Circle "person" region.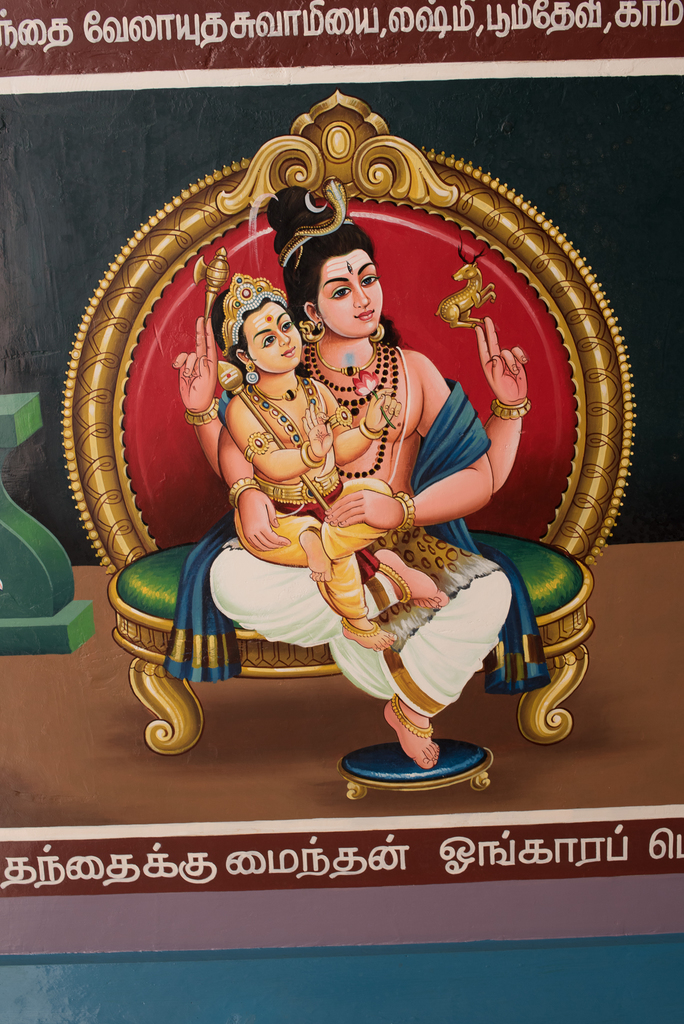
Region: <bbox>142, 124, 547, 760</bbox>.
